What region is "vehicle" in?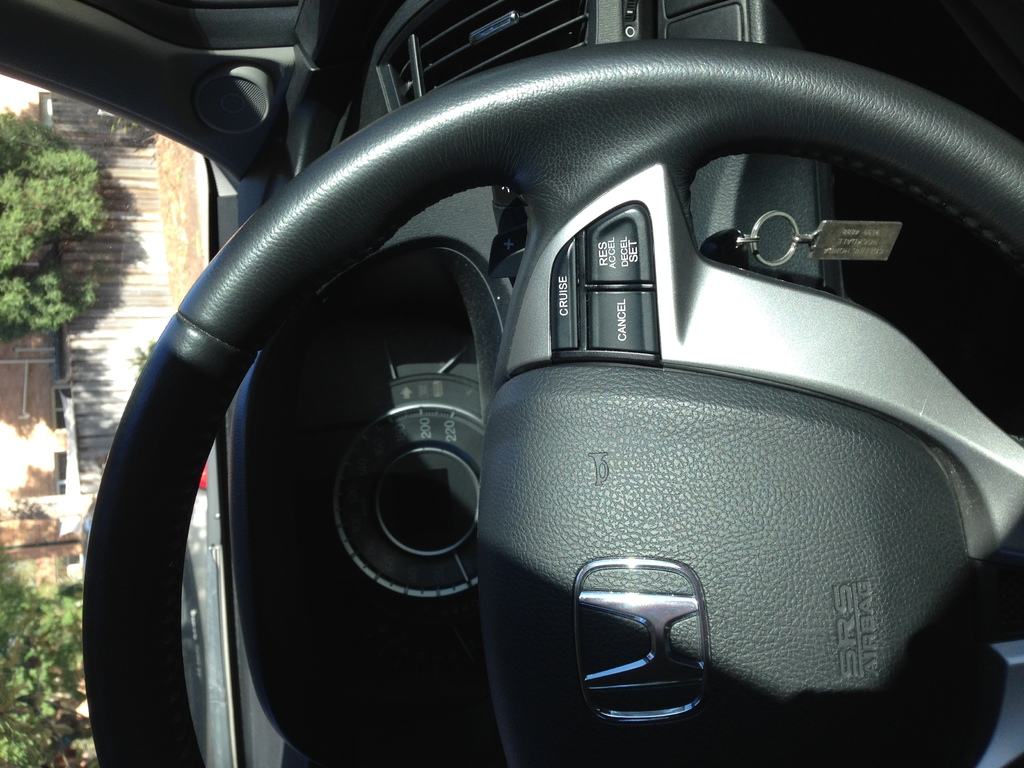
[74, 443, 216, 767].
